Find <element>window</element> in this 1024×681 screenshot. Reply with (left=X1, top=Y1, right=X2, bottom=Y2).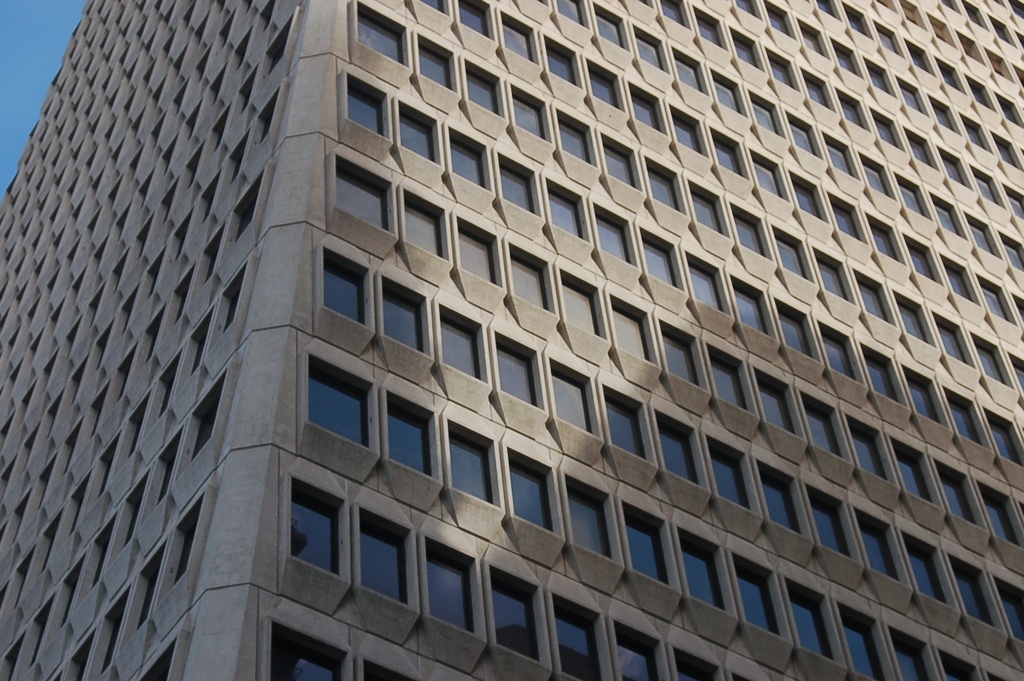
(left=944, top=157, right=965, bottom=185).
